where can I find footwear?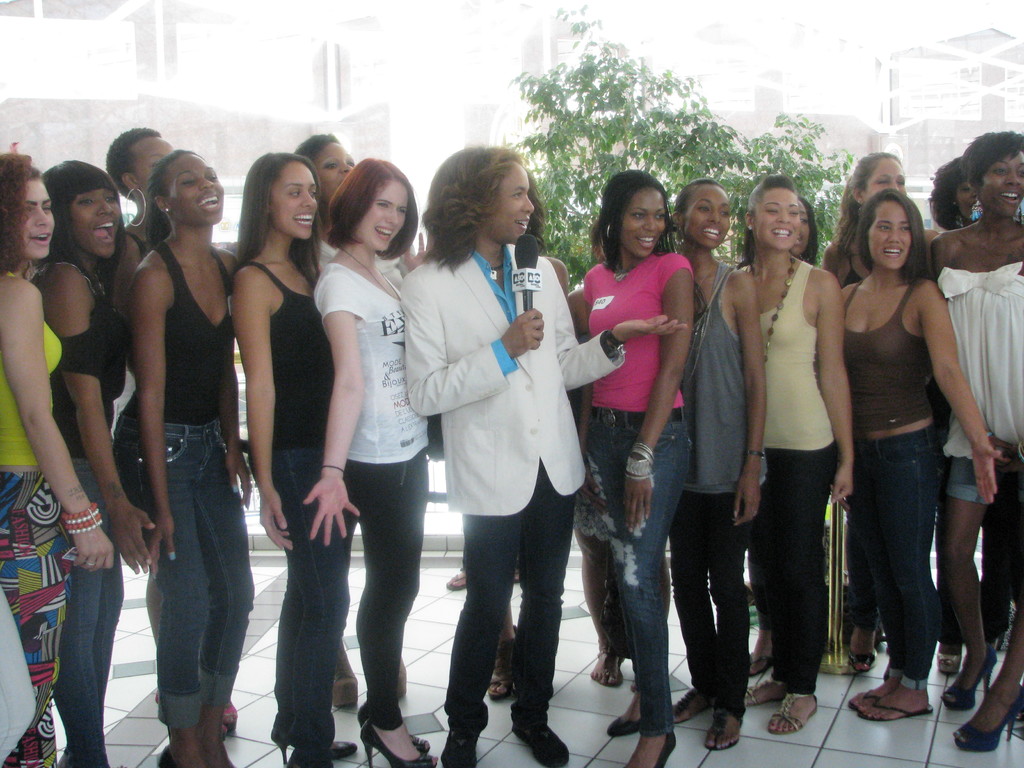
You can find it at 953,685,1022,751.
